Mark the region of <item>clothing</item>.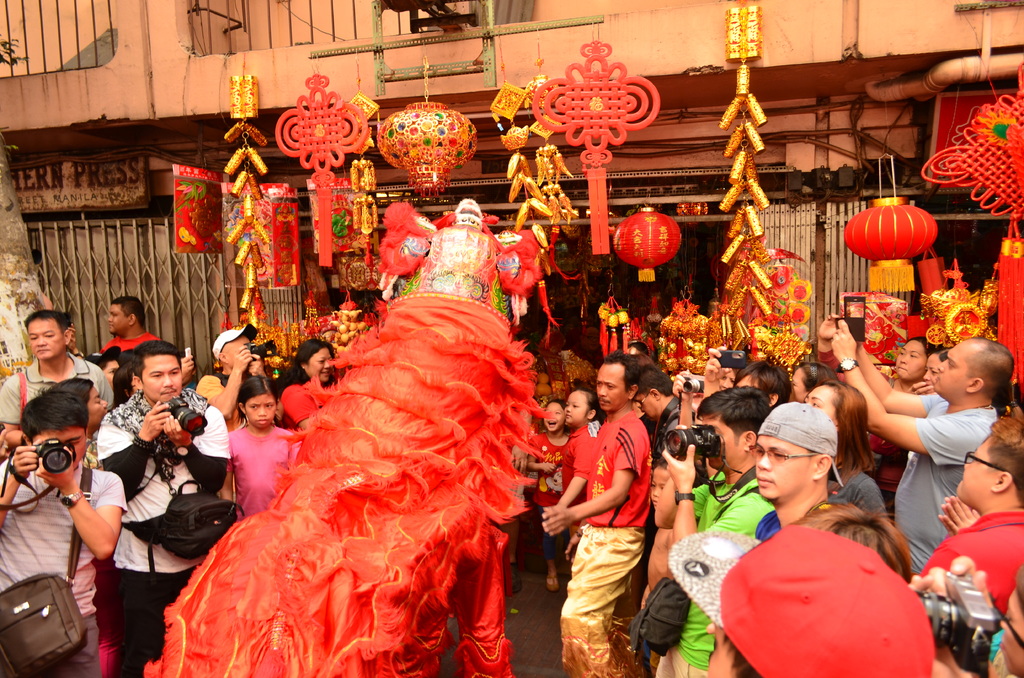
Region: BBox(714, 498, 849, 677).
